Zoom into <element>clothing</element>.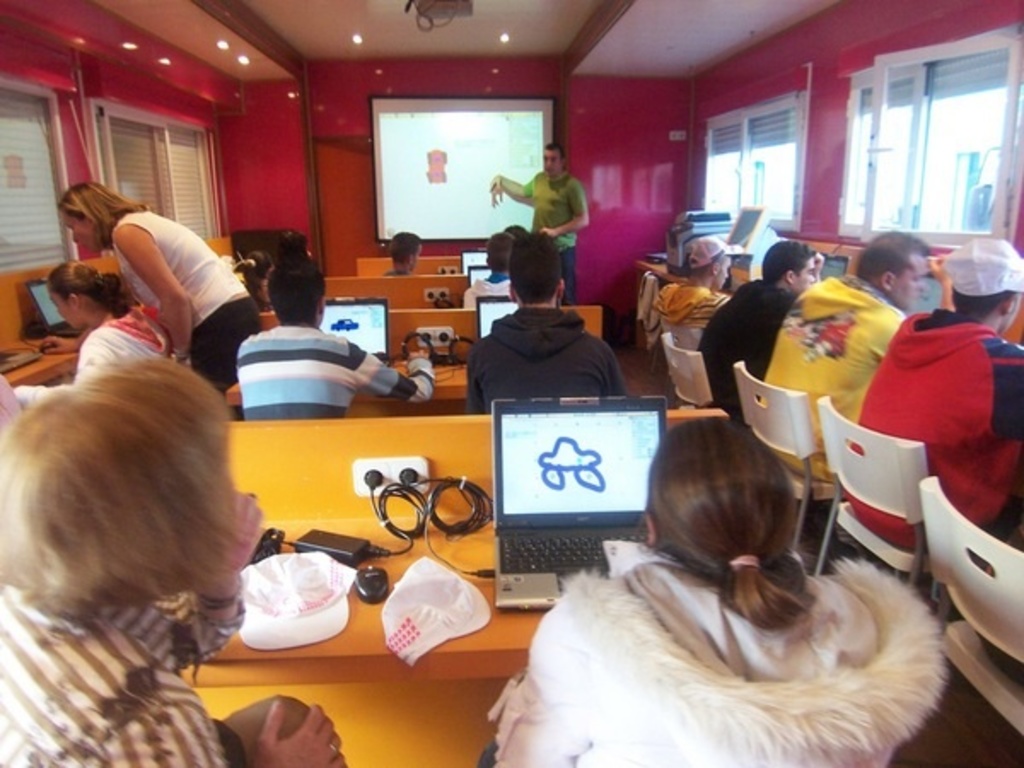
Zoom target: 14,309,181,406.
